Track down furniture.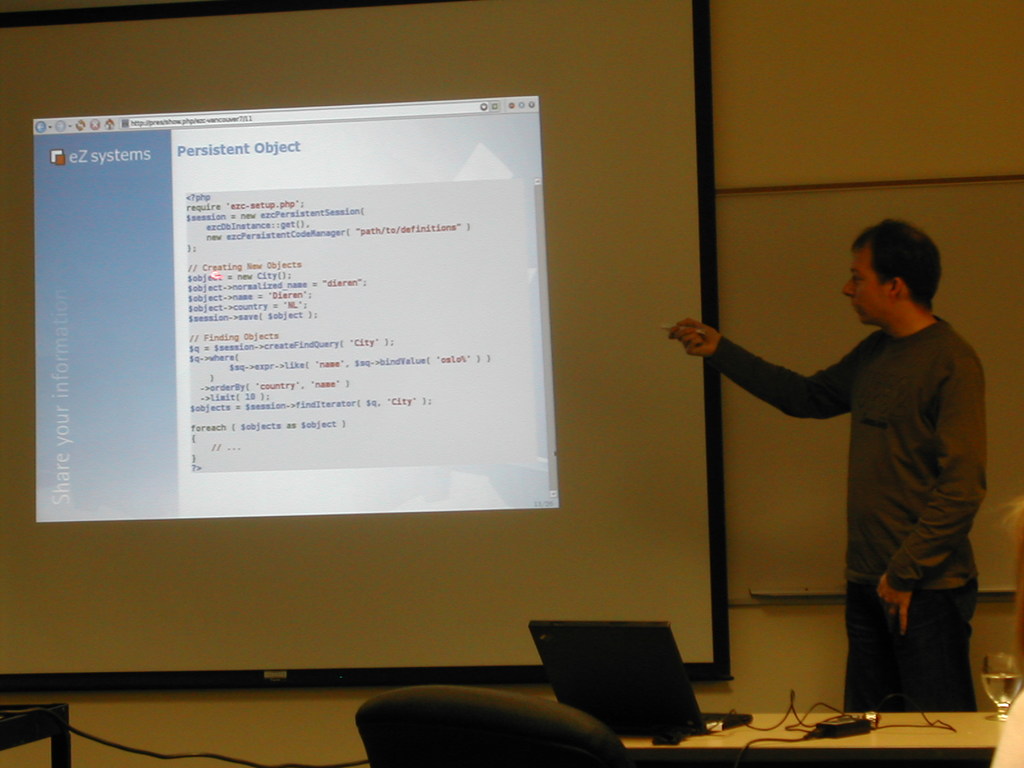
Tracked to locate(0, 702, 75, 767).
